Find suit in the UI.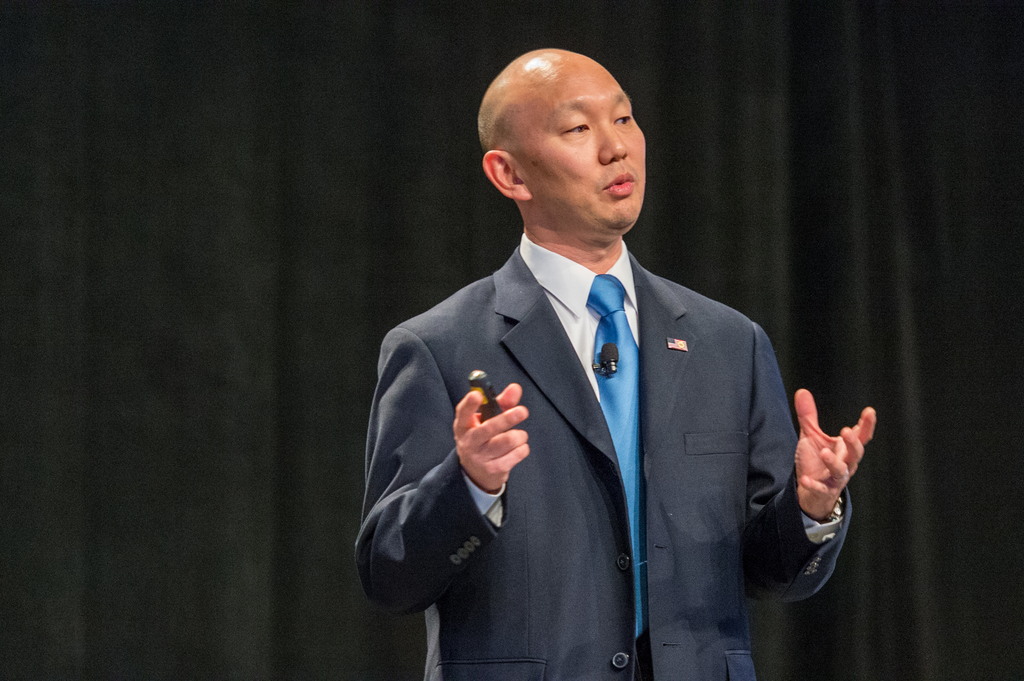
UI element at (left=403, top=160, right=804, bottom=659).
